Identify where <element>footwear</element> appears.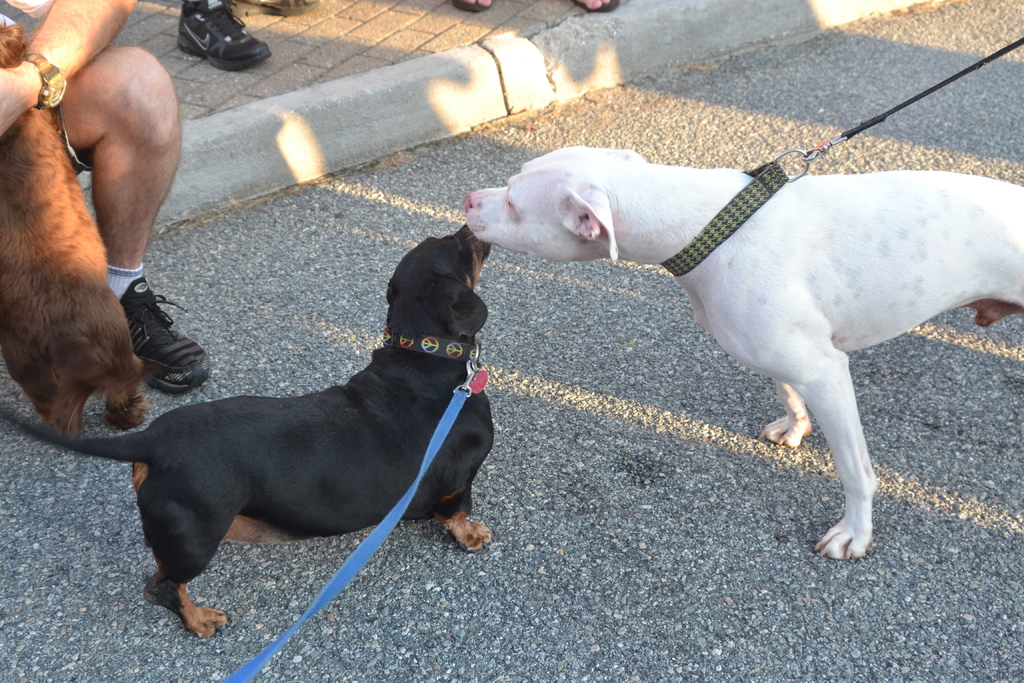
Appears at 255, 0, 319, 17.
